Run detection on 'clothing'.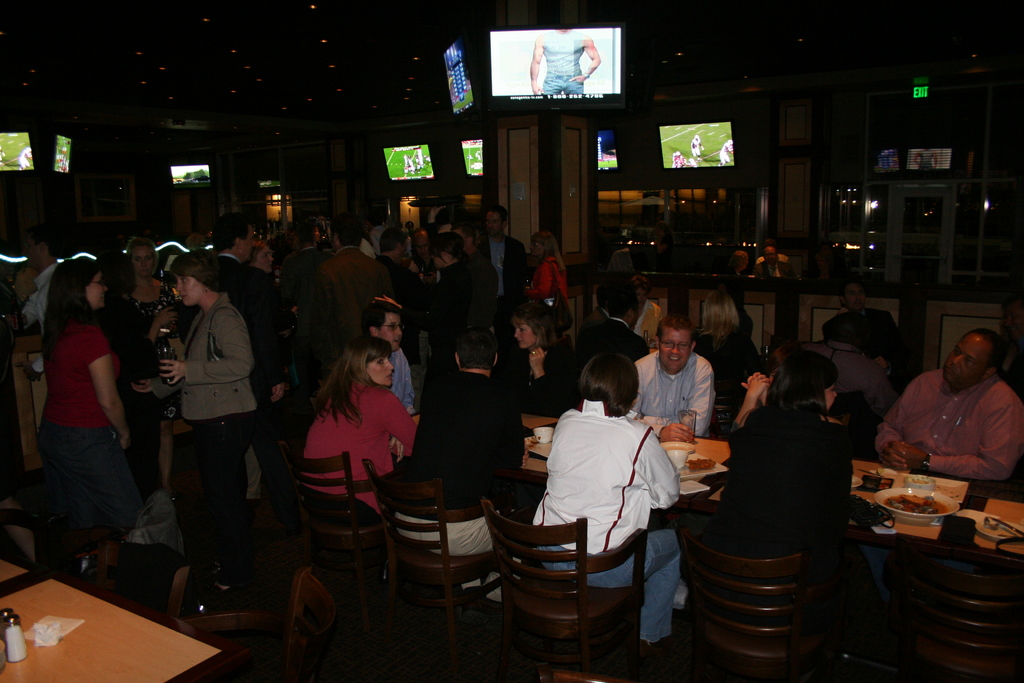
Result: (left=621, top=300, right=662, bottom=353).
